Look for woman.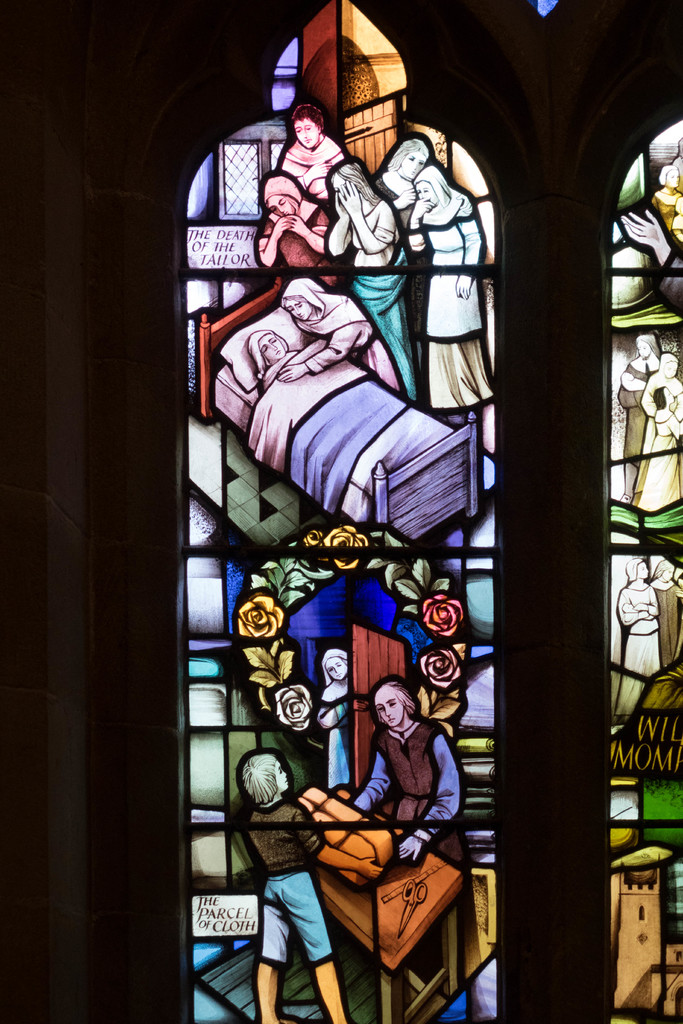
Found: pyautogui.locateOnScreen(639, 383, 682, 513).
